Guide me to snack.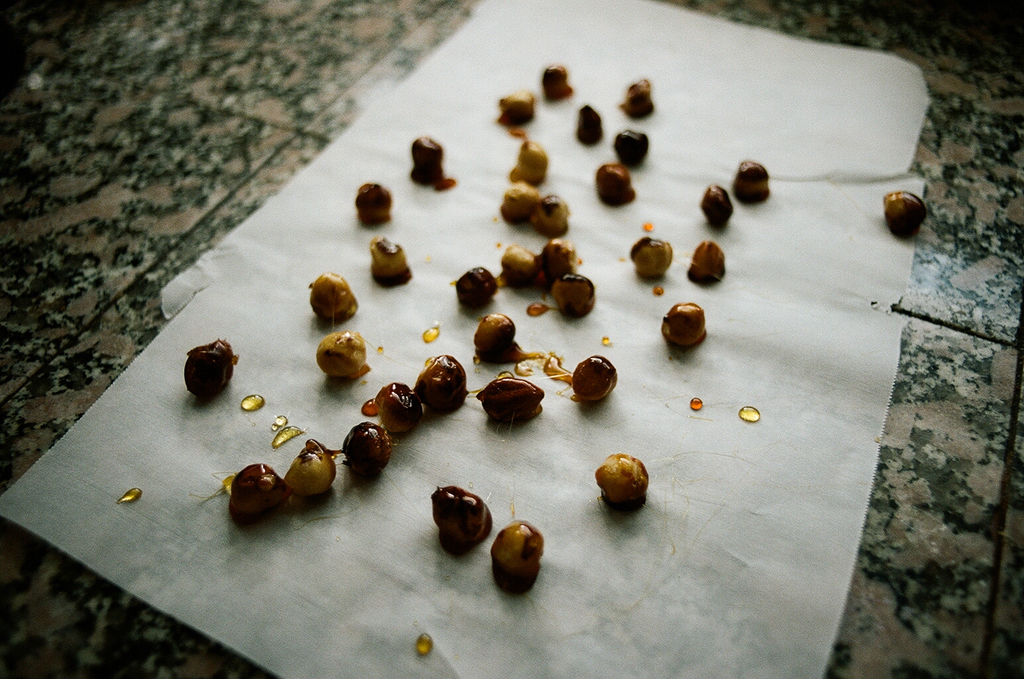
Guidance: crop(375, 381, 423, 434).
